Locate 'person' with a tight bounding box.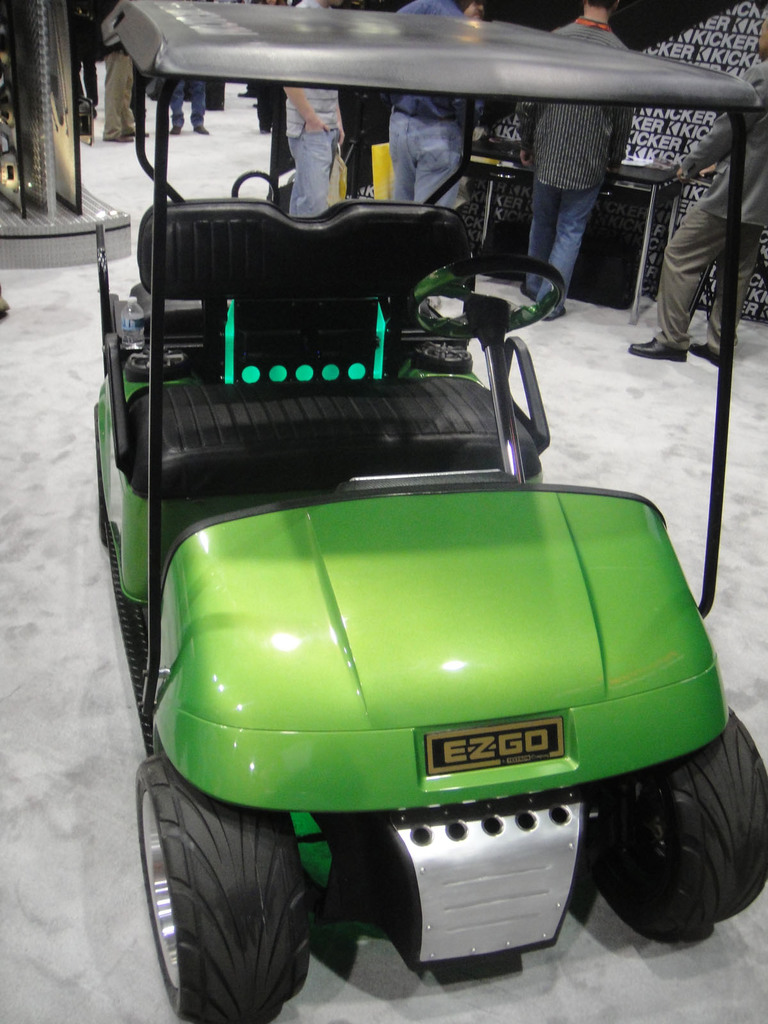
crop(247, 0, 289, 132).
